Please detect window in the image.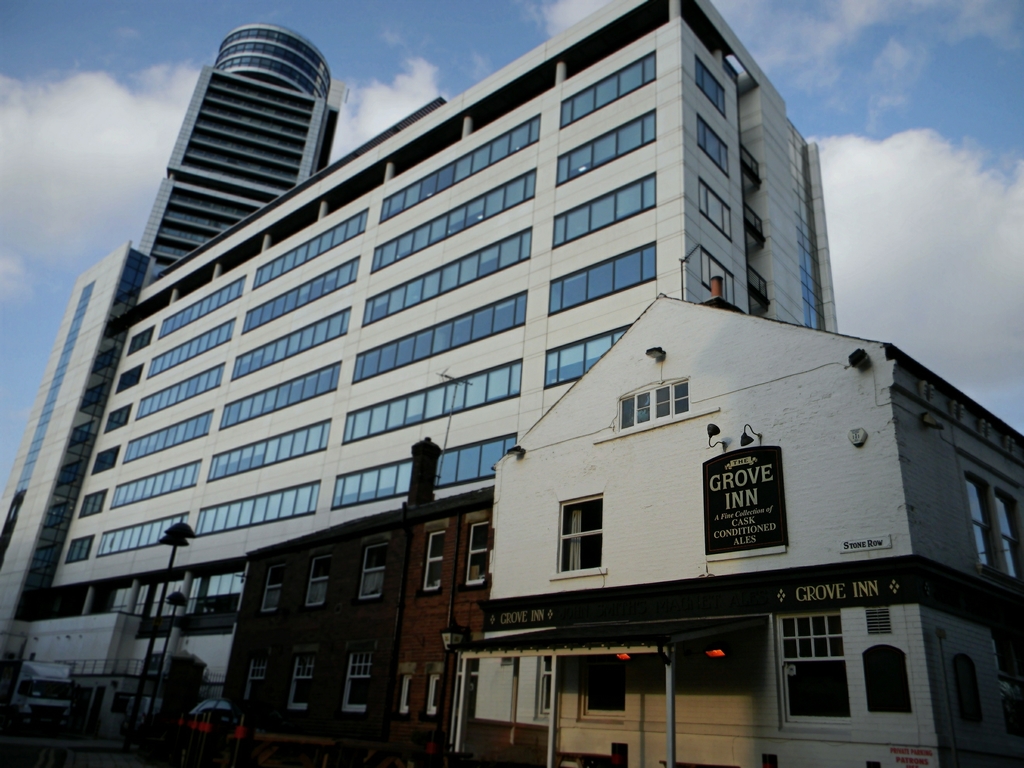
250, 659, 267, 708.
